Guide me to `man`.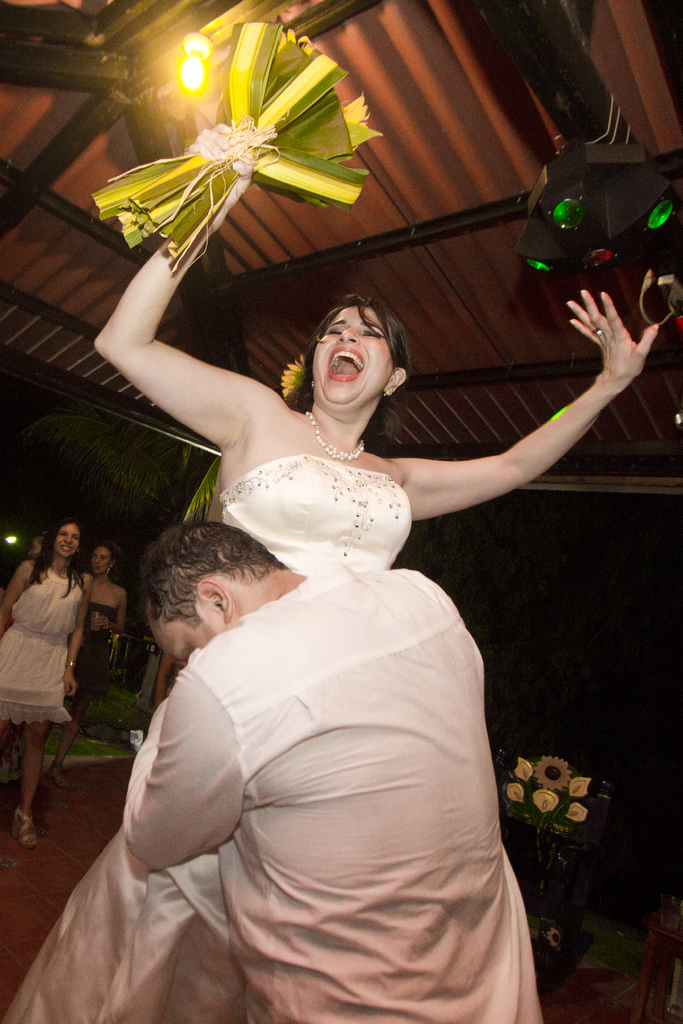
Guidance: box(118, 511, 549, 1023).
